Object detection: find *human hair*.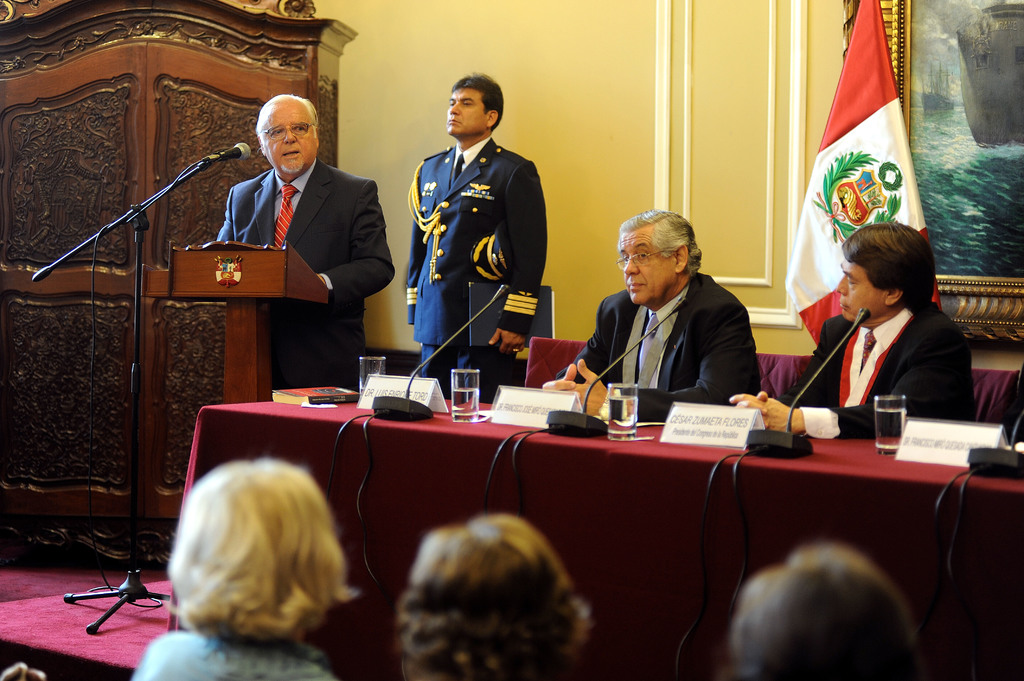
[253, 92, 317, 152].
